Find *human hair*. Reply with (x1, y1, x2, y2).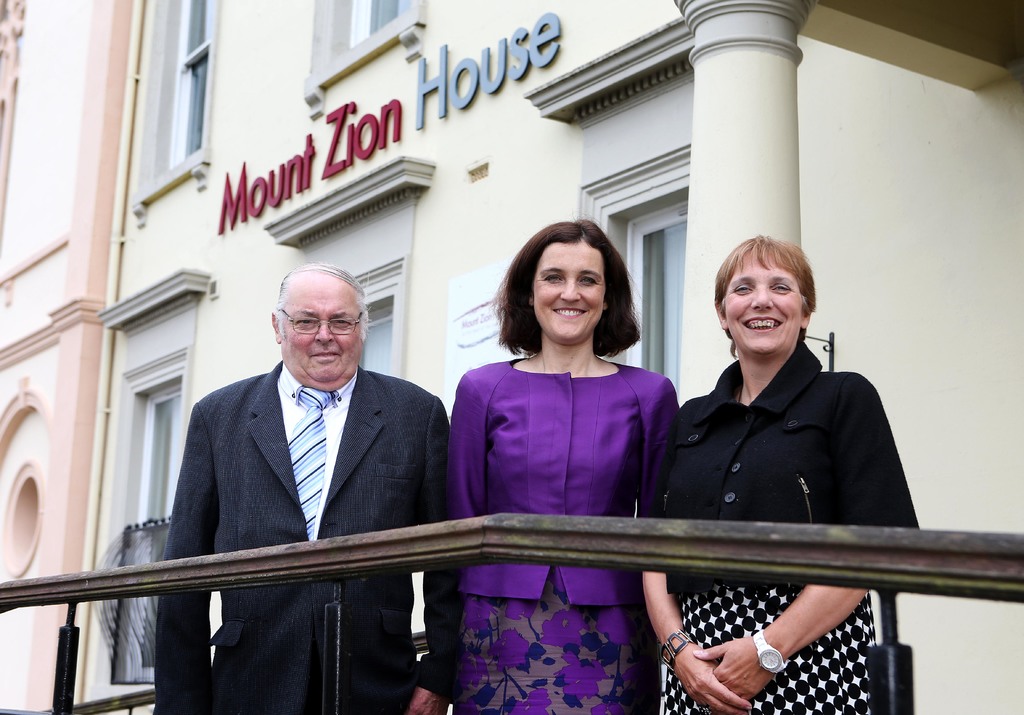
(709, 233, 820, 325).
